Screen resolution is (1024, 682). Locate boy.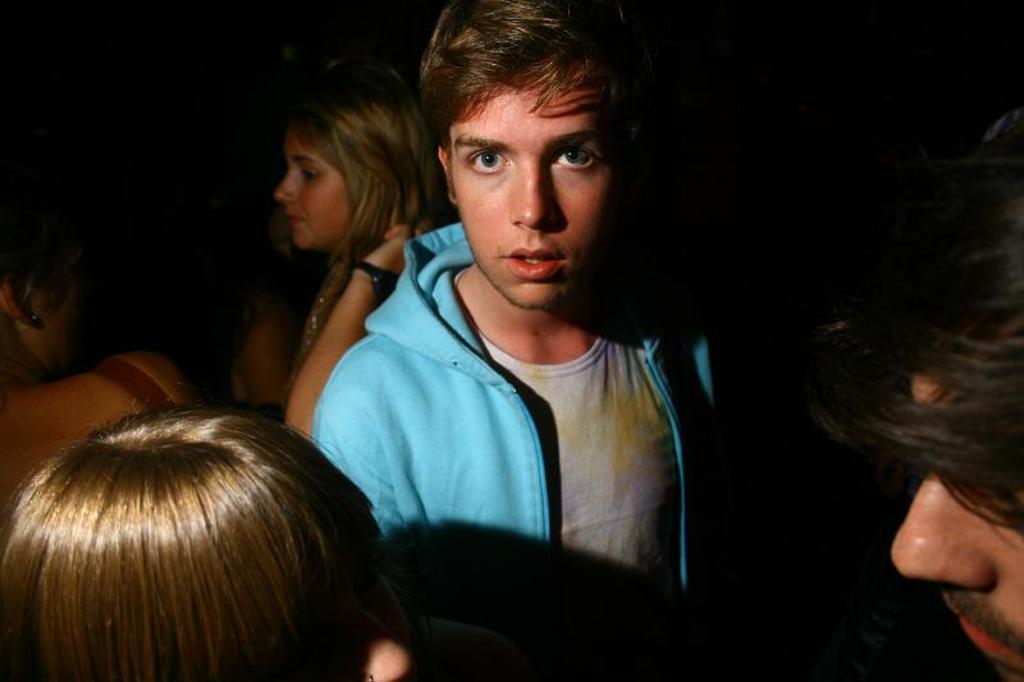
294 15 731 649.
